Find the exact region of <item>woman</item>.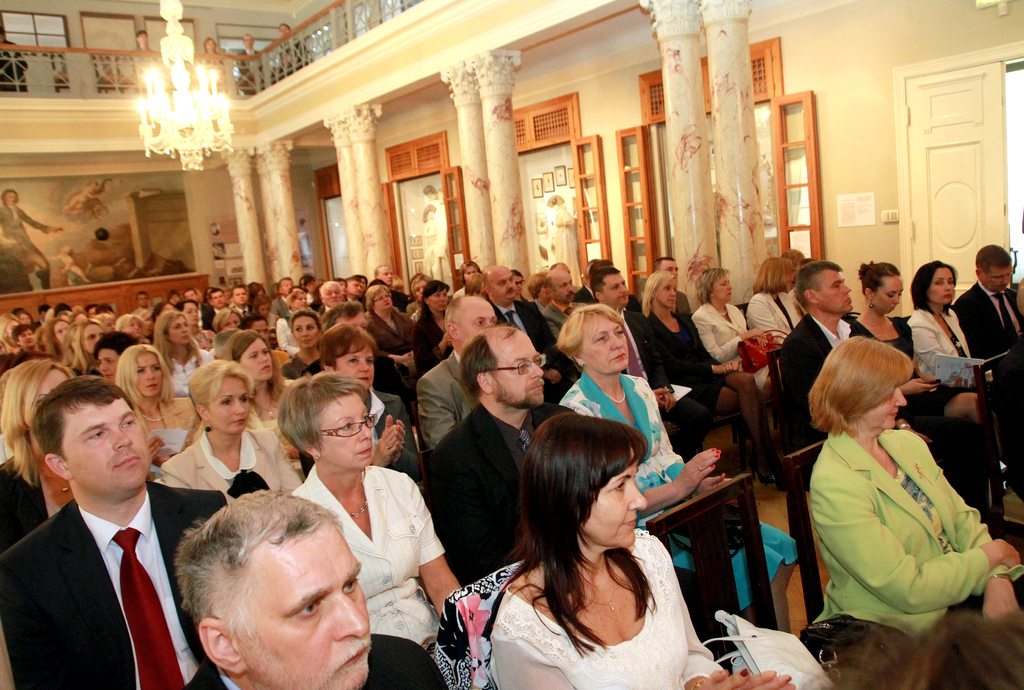
Exact region: 207, 330, 299, 476.
